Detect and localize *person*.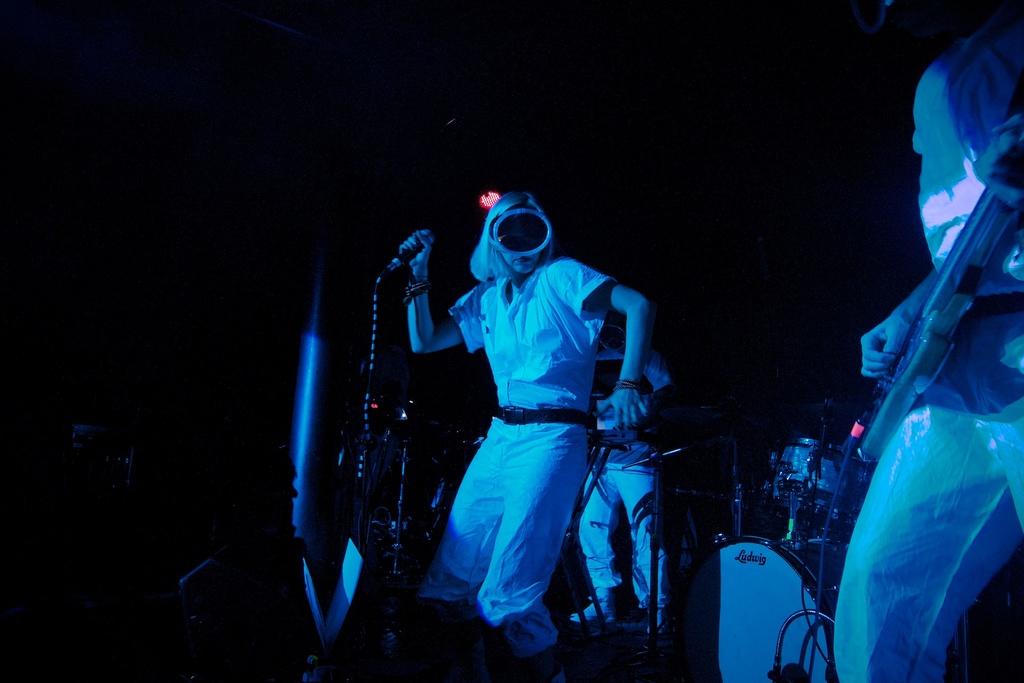
Localized at <box>568,338,673,634</box>.
